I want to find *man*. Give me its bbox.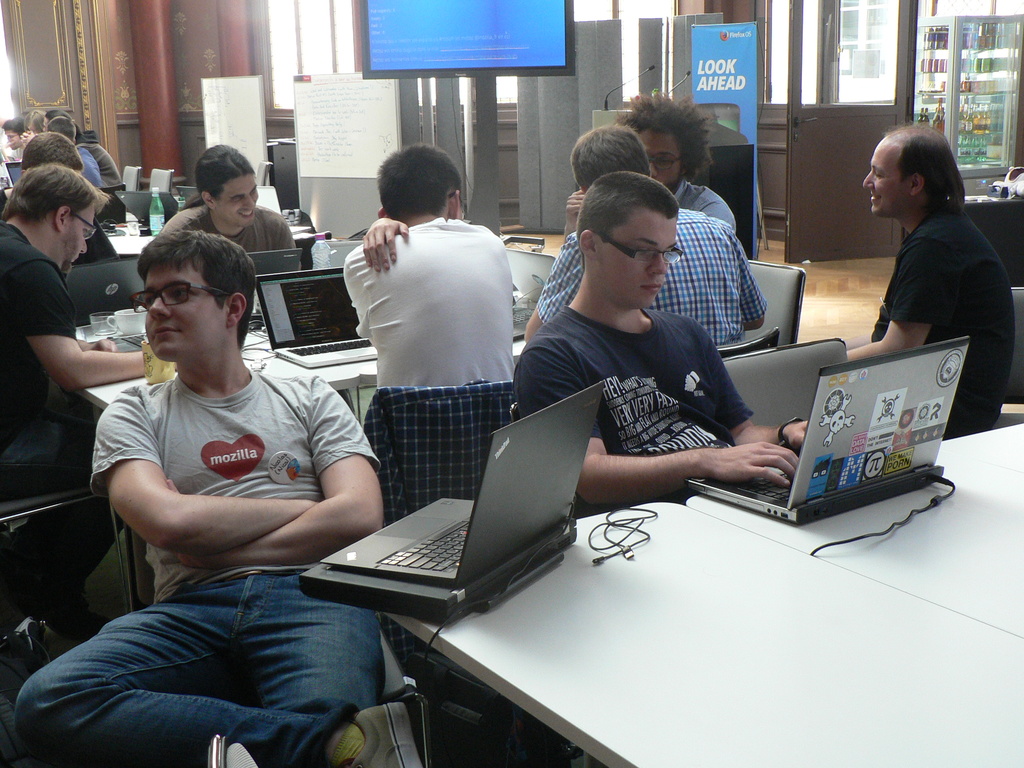
{"x1": 847, "y1": 120, "x2": 1010, "y2": 436}.
